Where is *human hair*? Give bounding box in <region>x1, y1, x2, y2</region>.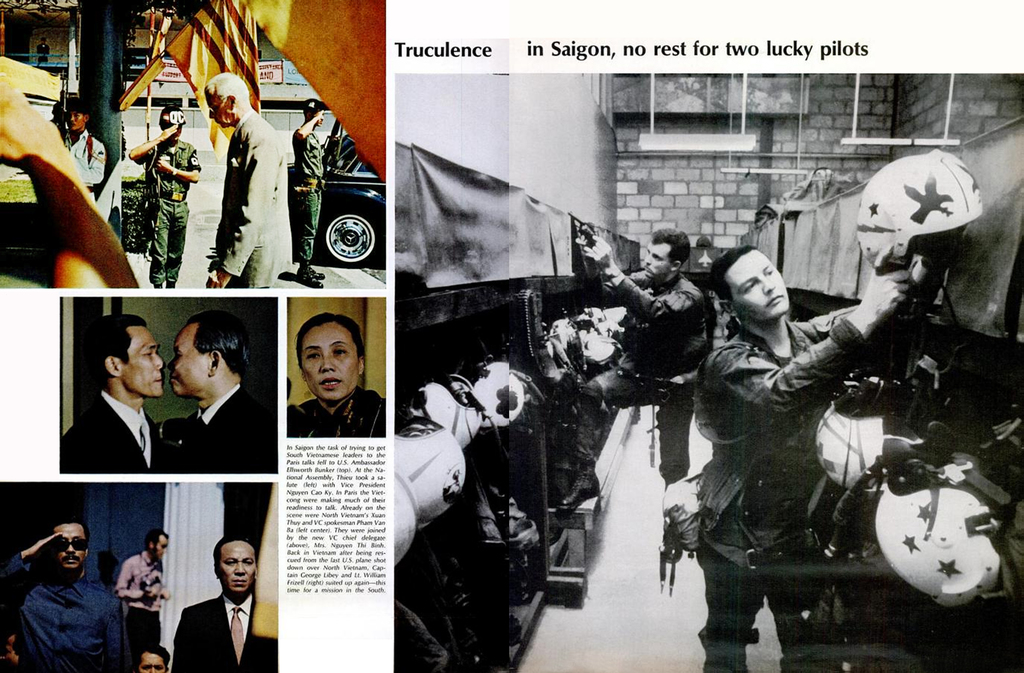
<region>186, 307, 248, 377</region>.
